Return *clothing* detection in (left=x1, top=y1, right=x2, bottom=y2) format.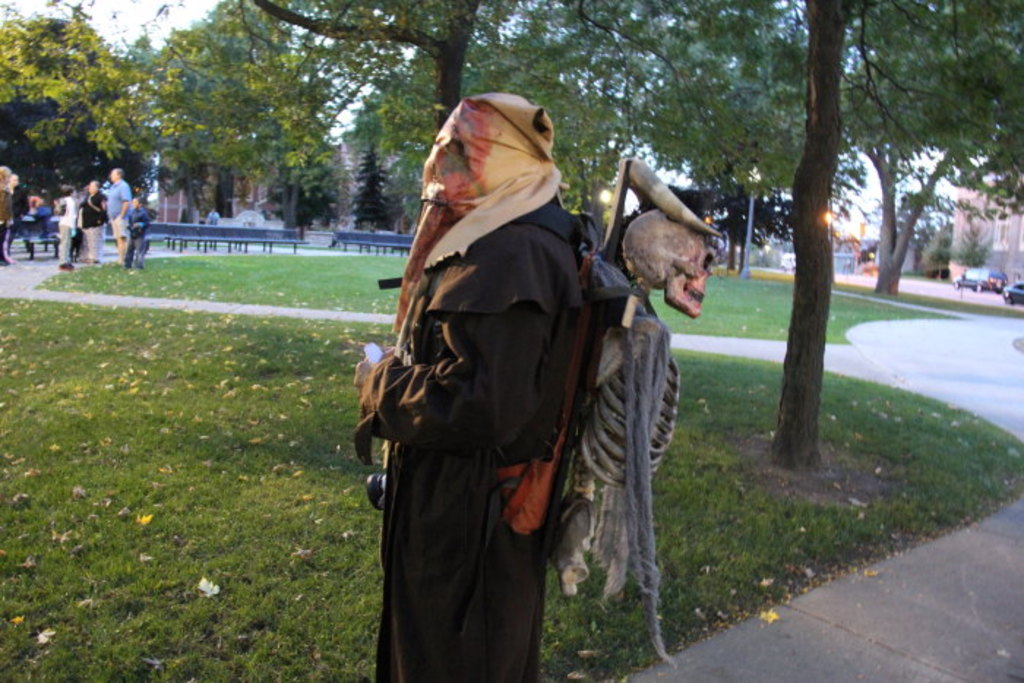
(left=350, top=203, right=581, bottom=682).
